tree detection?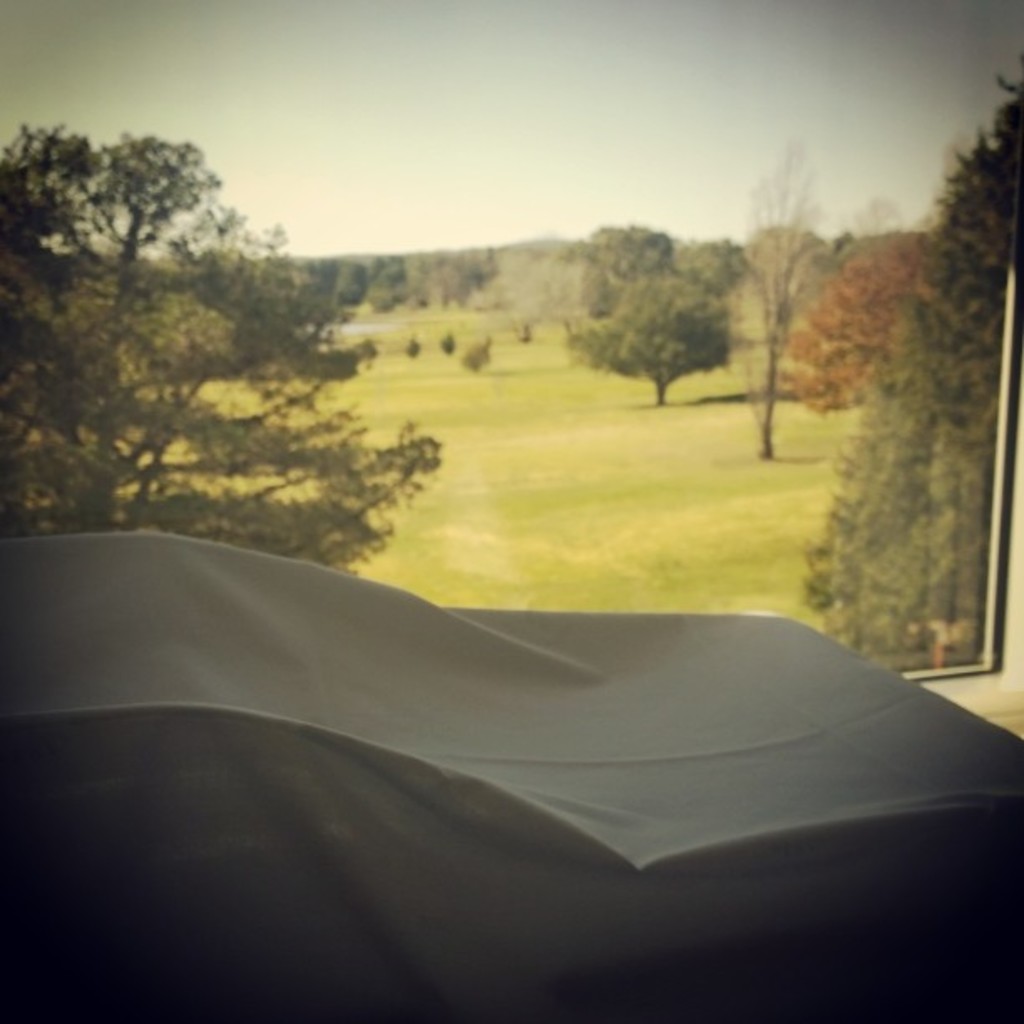
<box>796,428,922,678</box>
